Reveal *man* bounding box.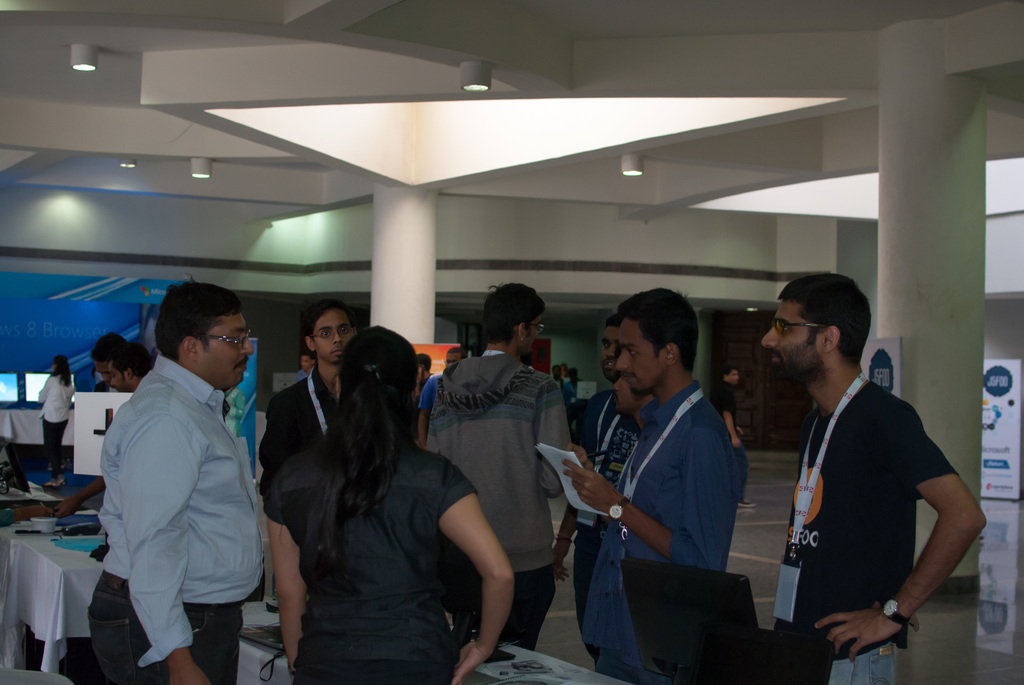
Revealed: detection(254, 298, 359, 501).
